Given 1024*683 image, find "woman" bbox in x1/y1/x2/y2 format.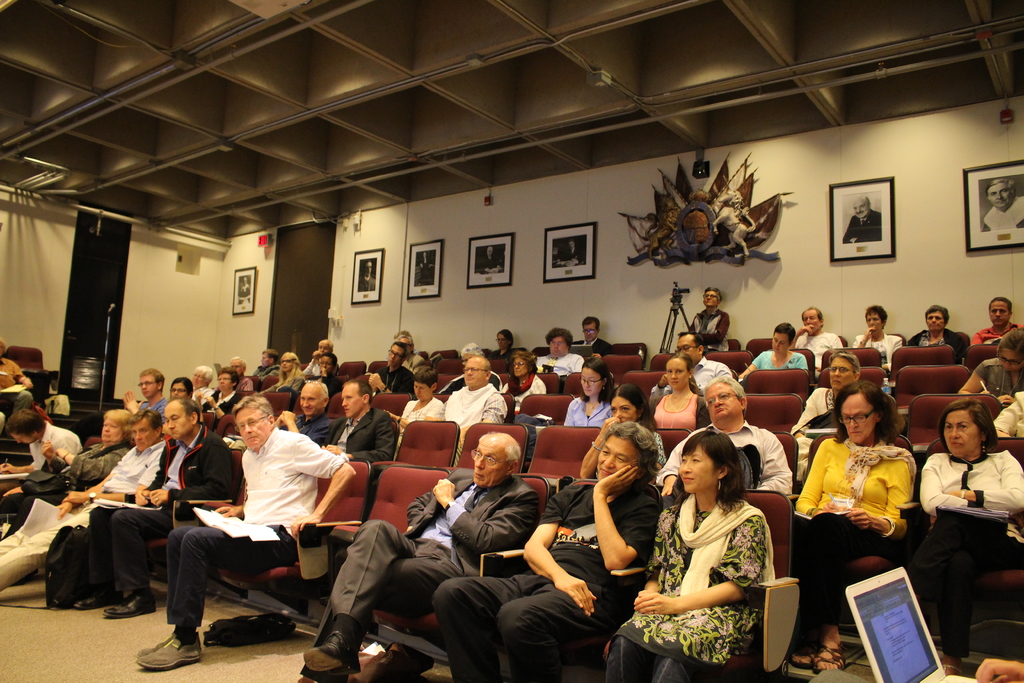
923/397/1023/671.
